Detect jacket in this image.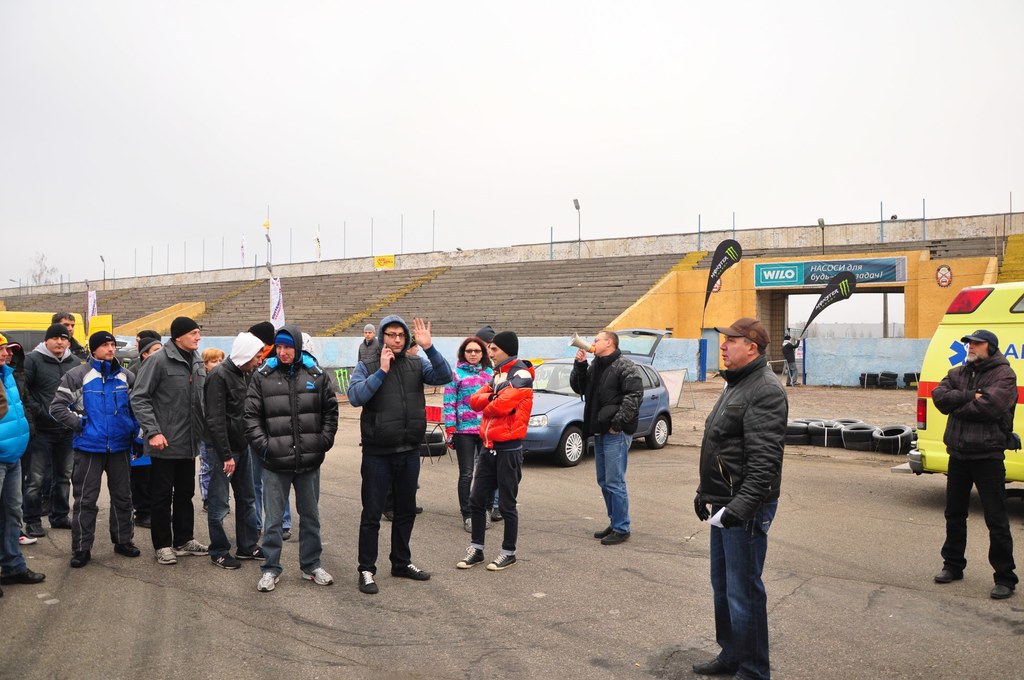
Detection: <bbox>15, 337, 81, 444</bbox>.
